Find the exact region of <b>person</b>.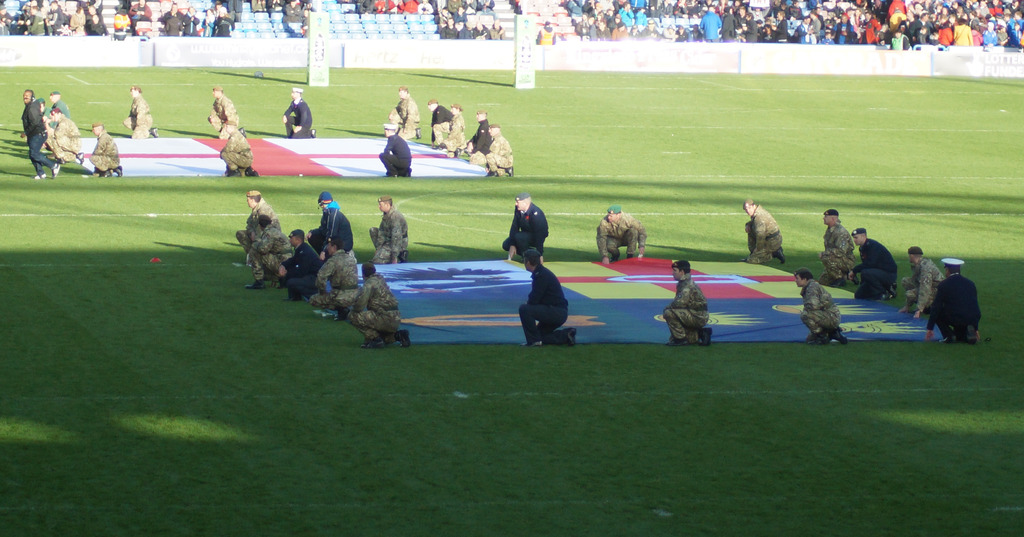
Exact region: {"left": 204, "top": 84, "right": 236, "bottom": 136}.
